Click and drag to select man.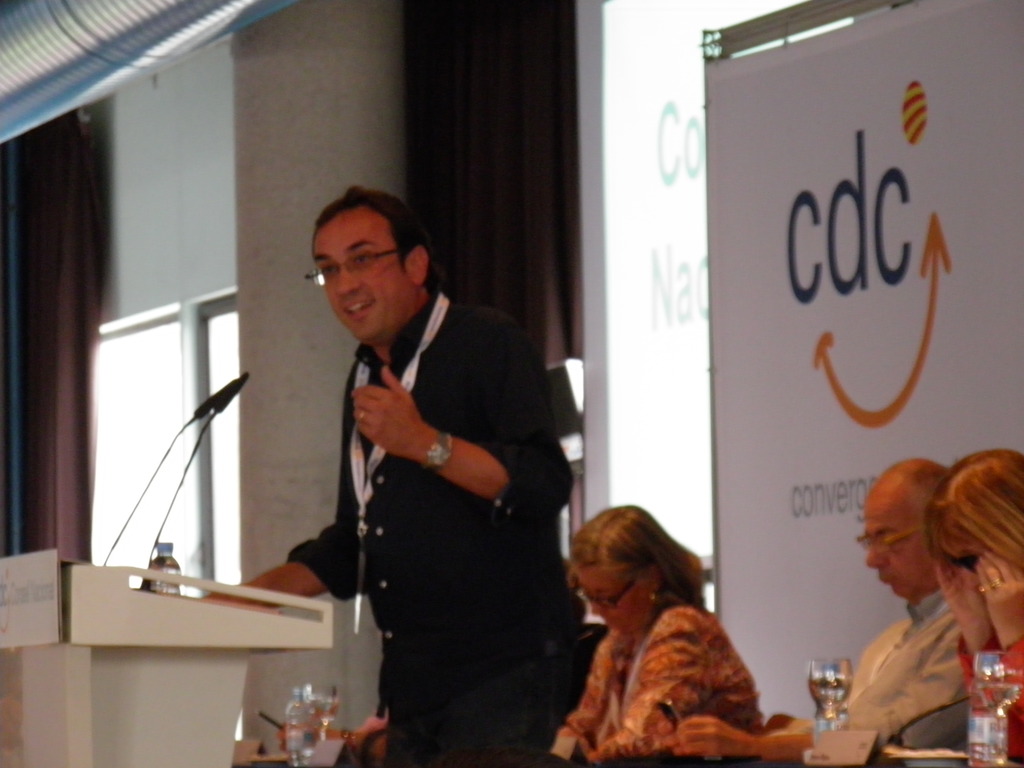
Selection: 274/185/575/757.
